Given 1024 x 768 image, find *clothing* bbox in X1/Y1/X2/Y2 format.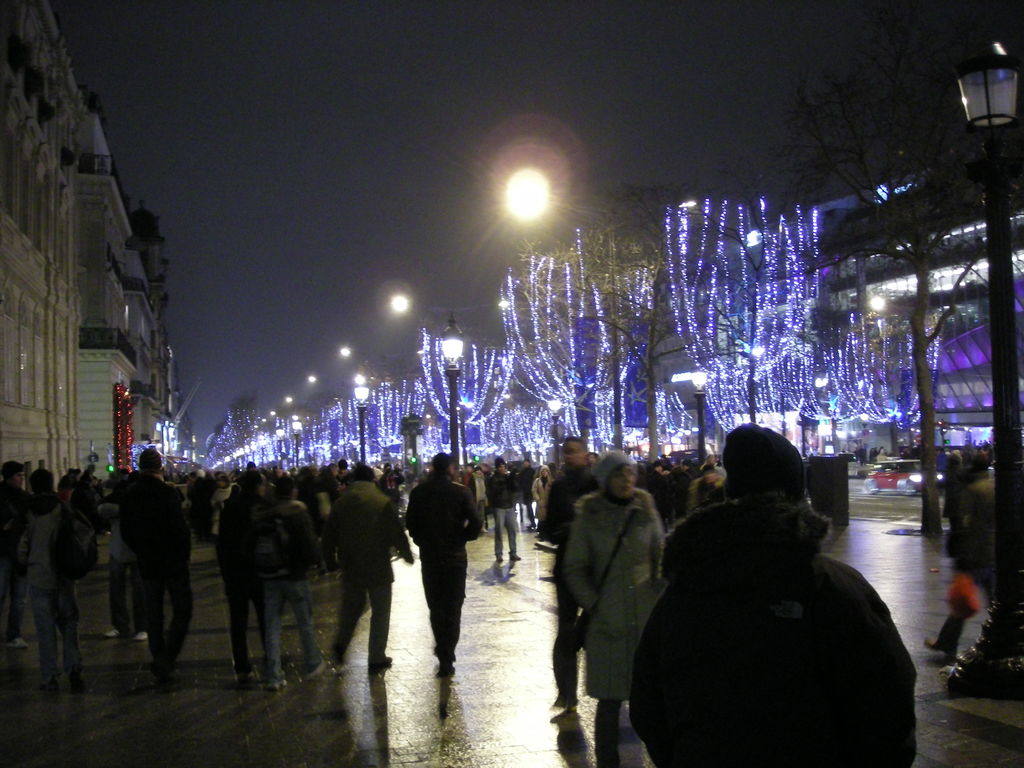
28/463/54/507.
